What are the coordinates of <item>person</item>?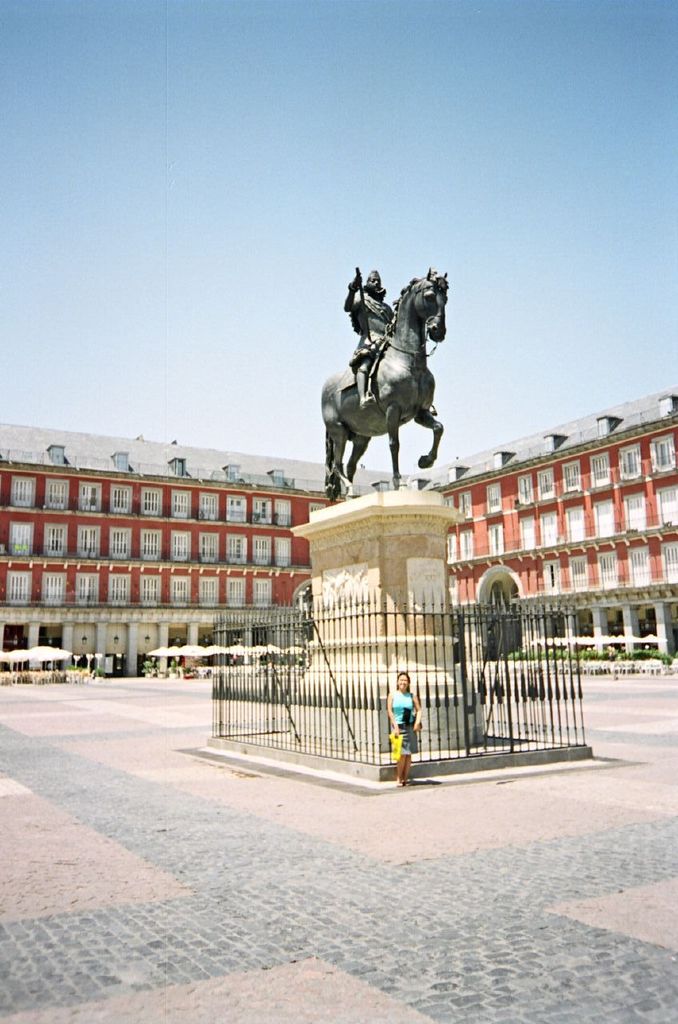
BBox(384, 669, 428, 792).
